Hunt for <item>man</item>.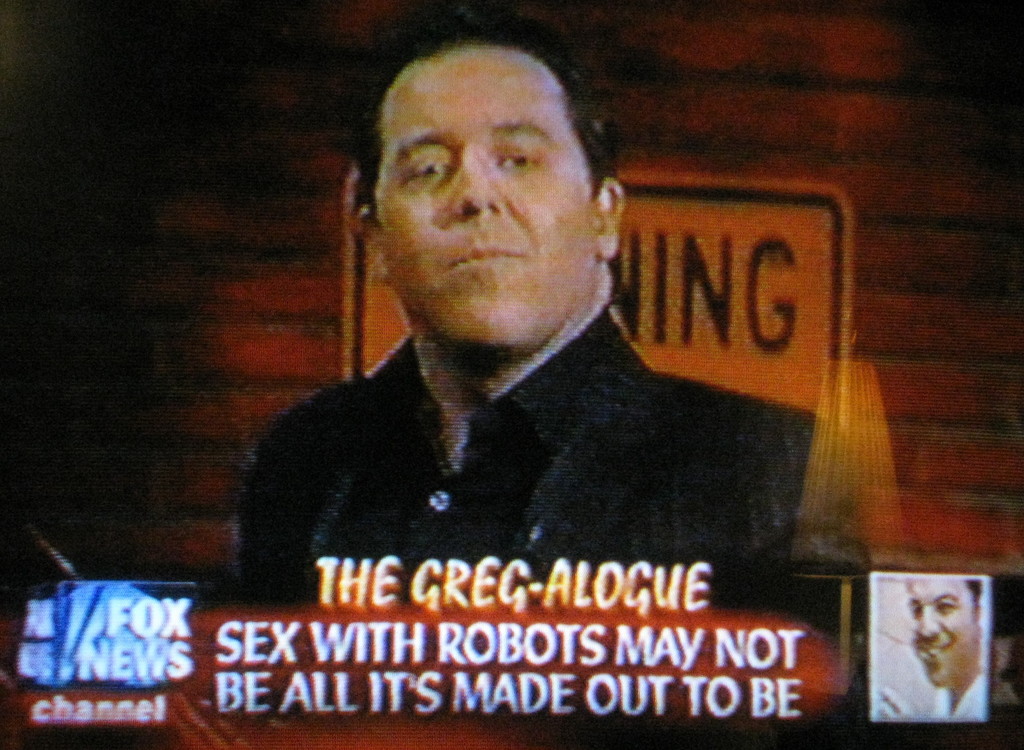
Hunted down at crop(906, 578, 988, 721).
